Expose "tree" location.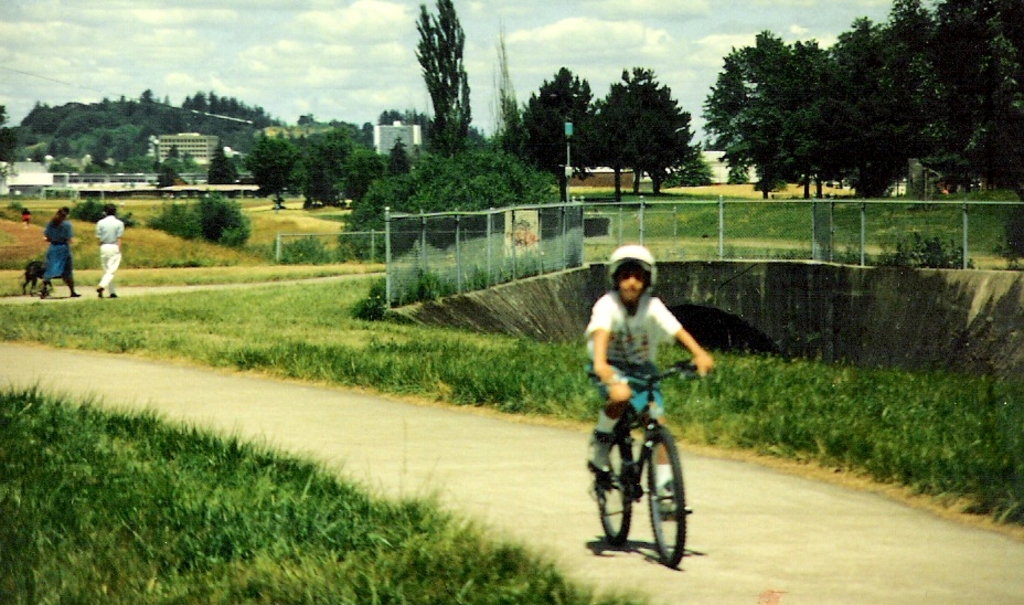
Exposed at detection(354, 148, 567, 252).
